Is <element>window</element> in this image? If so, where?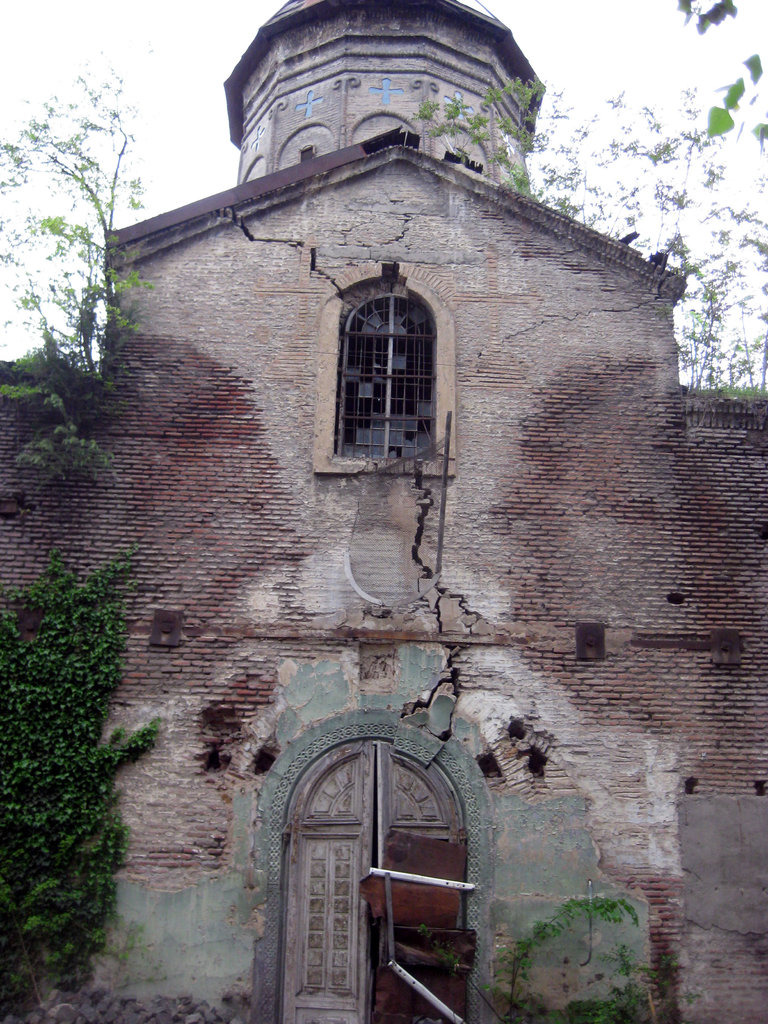
Yes, at rect(342, 262, 450, 449).
